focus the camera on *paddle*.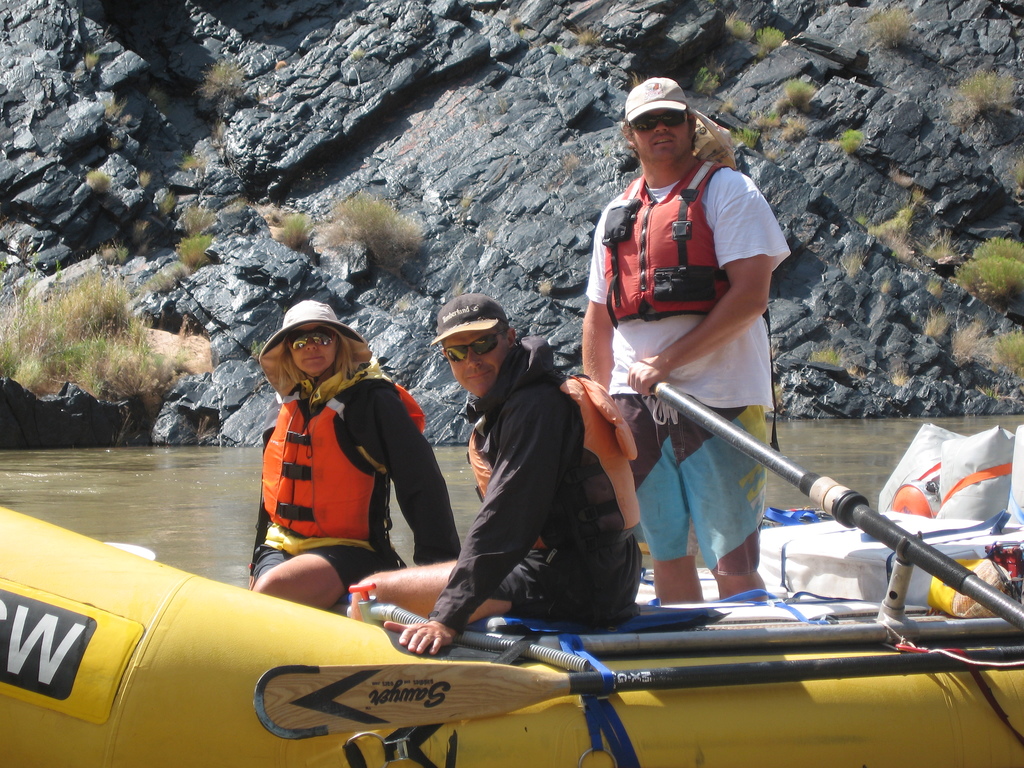
Focus region: {"x1": 255, "y1": 655, "x2": 1021, "y2": 744}.
